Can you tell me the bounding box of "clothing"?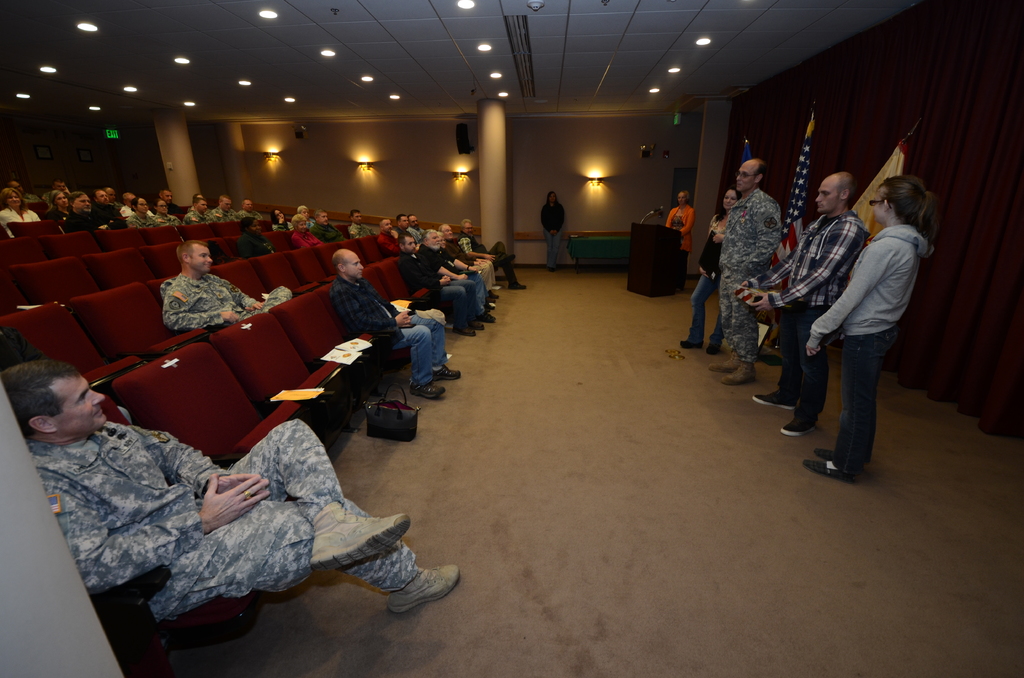
[x1=329, y1=277, x2=443, y2=387].
